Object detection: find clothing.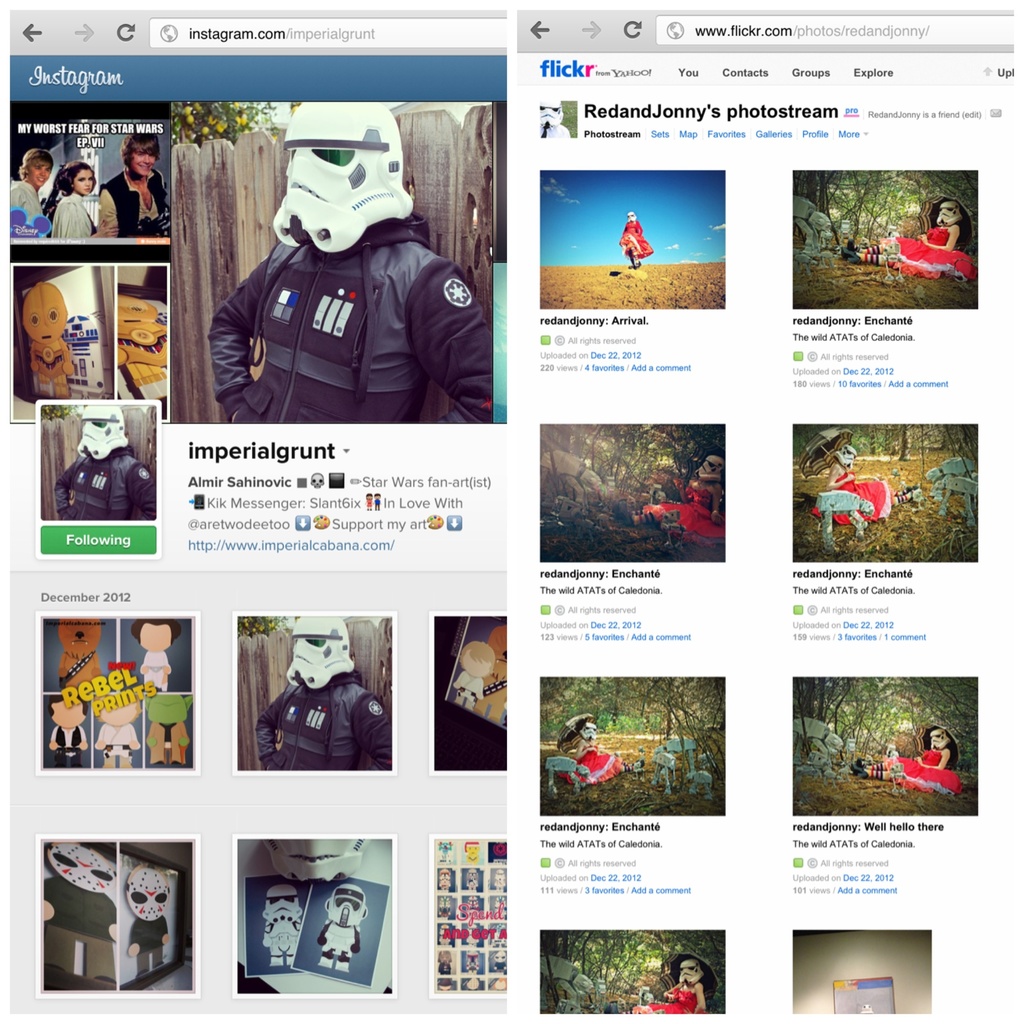
detection(209, 209, 497, 426).
